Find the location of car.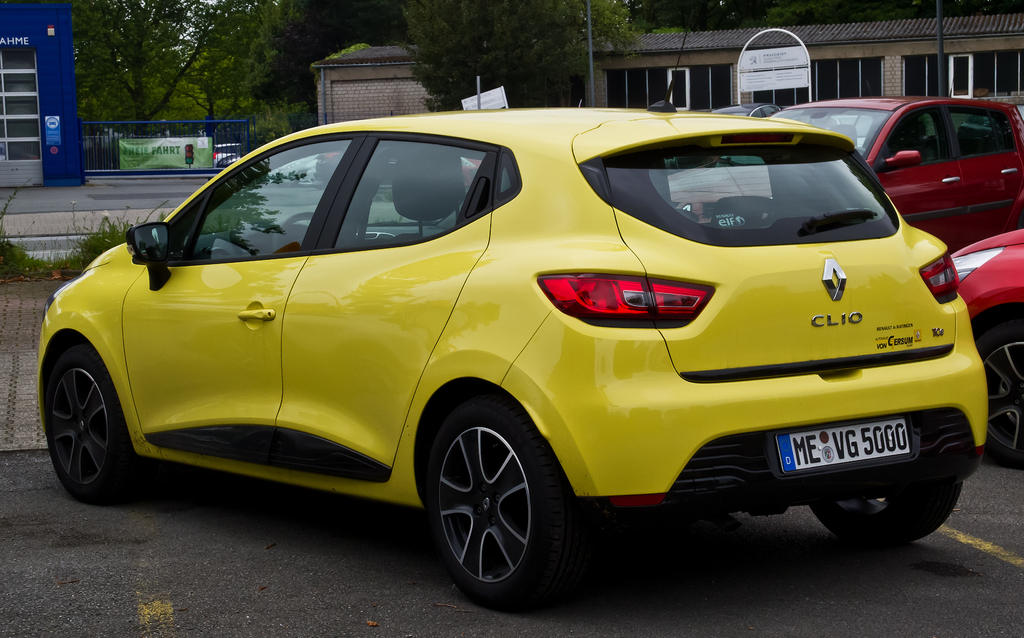
Location: (950,229,1023,439).
